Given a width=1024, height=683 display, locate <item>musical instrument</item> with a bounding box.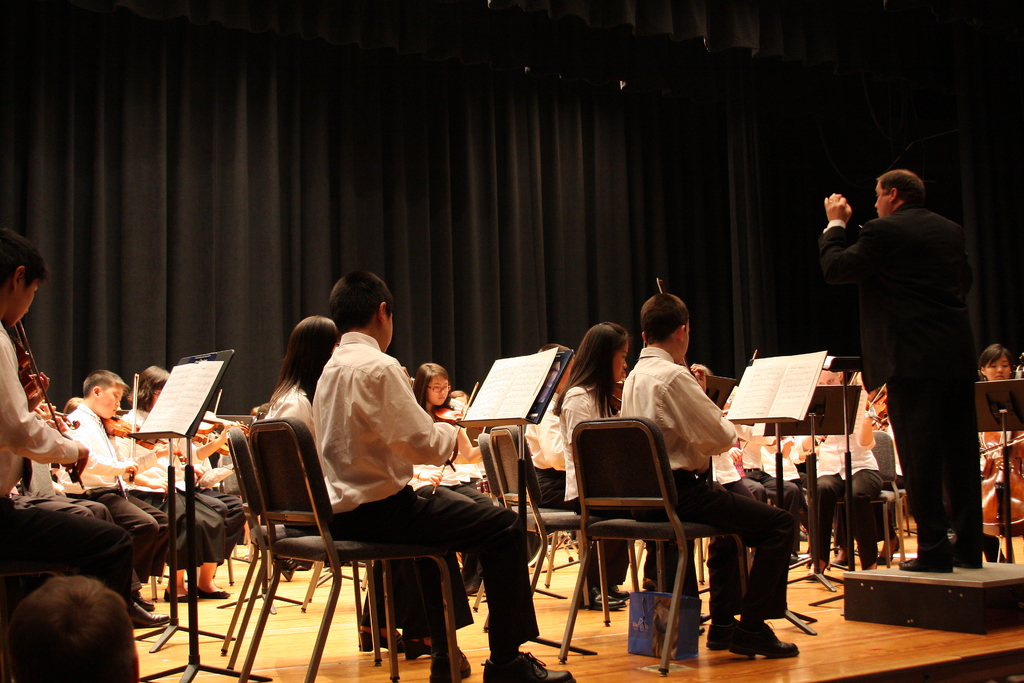
Located: [left=100, top=374, right=186, bottom=483].
